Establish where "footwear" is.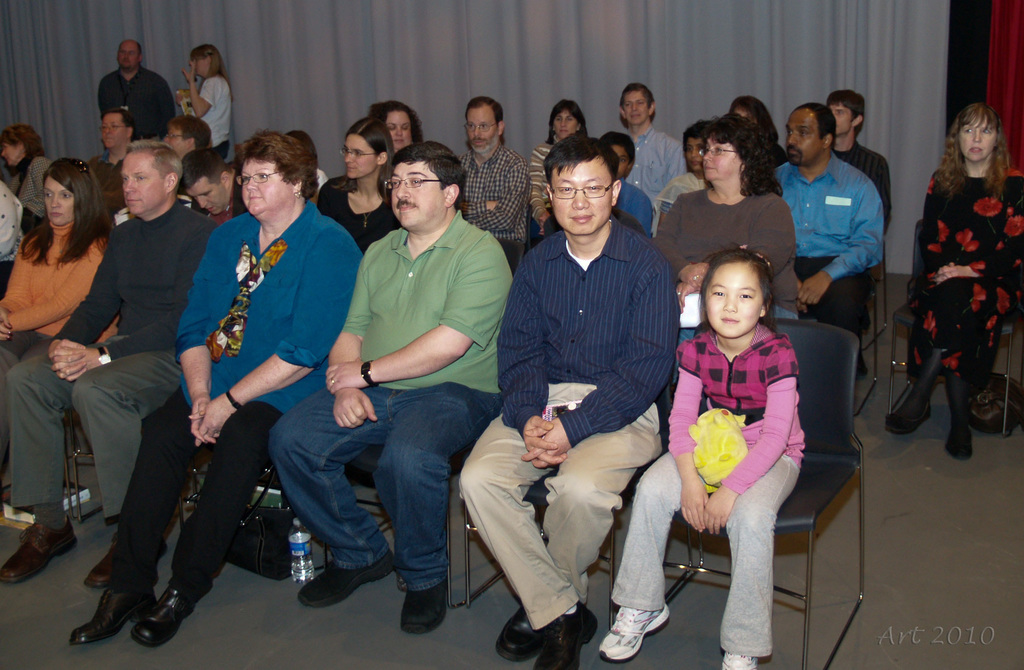
Established at <box>298,559,399,607</box>.
